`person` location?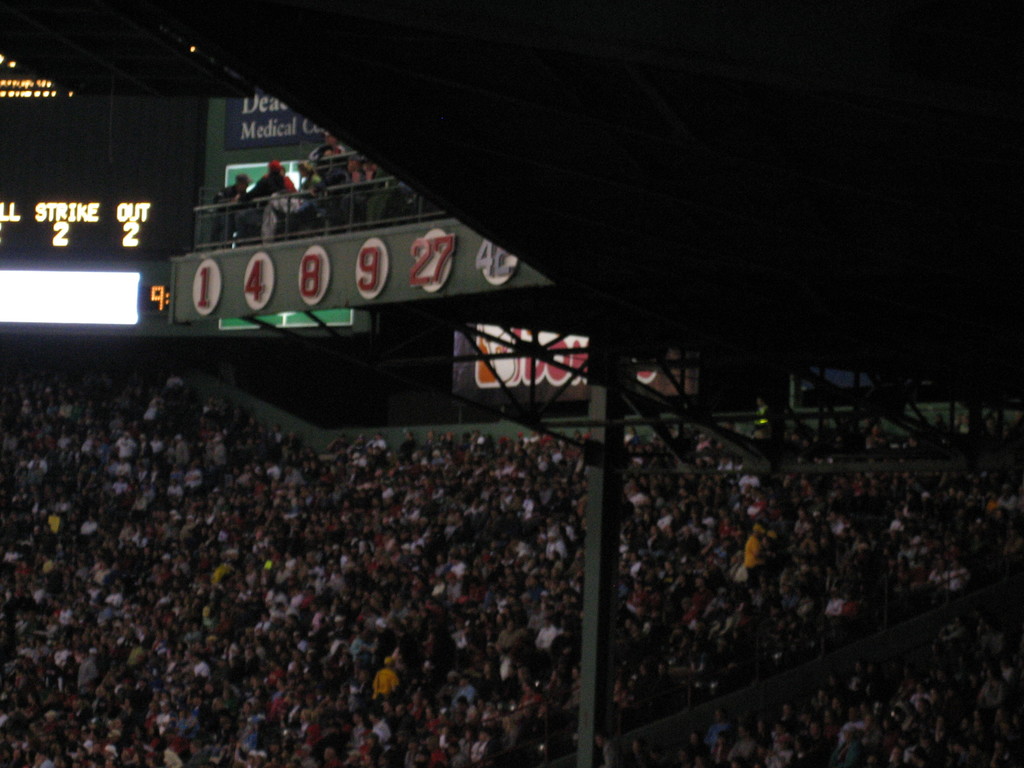
box=[287, 156, 324, 239]
